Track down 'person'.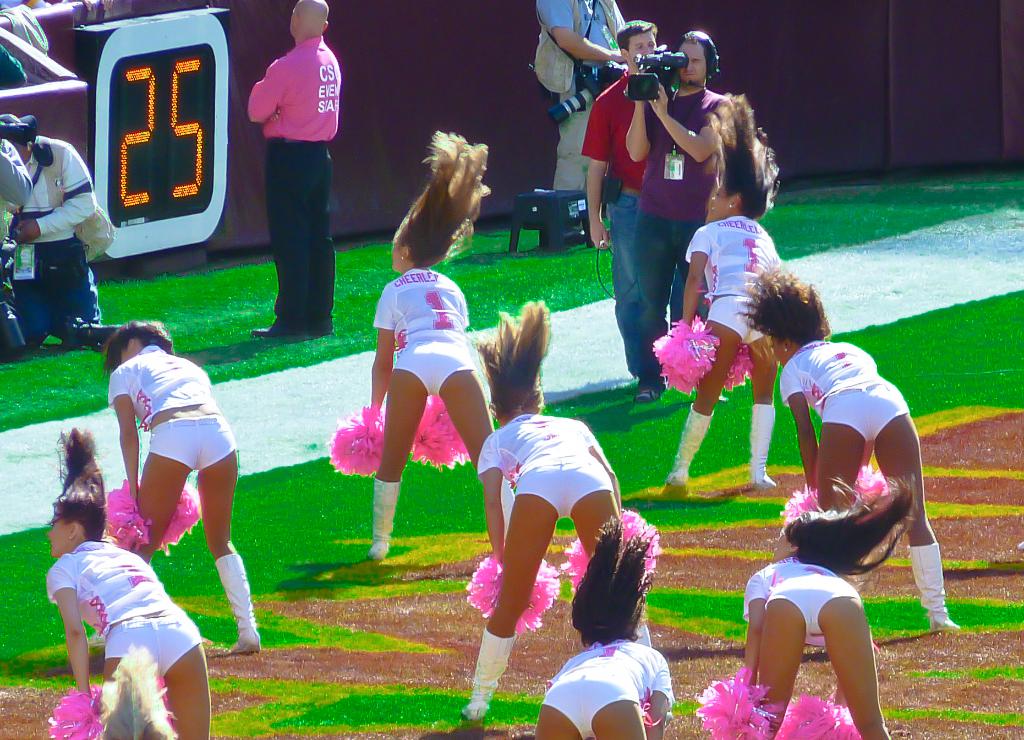
Tracked to [655,89,790,509].
